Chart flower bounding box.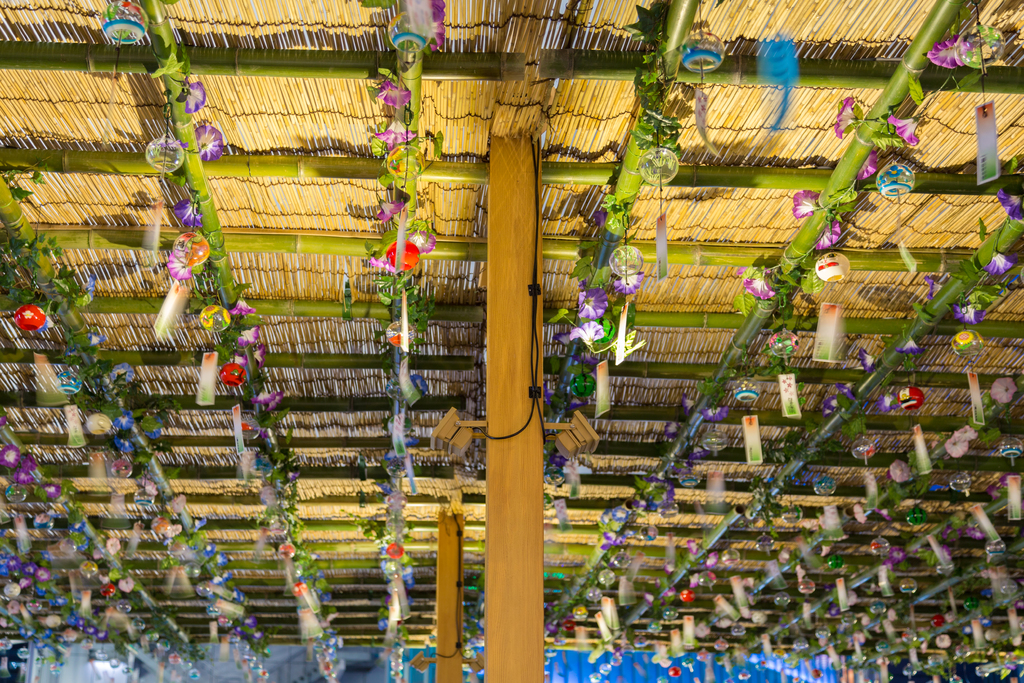
Charted: [556, 331, 573, 350].
